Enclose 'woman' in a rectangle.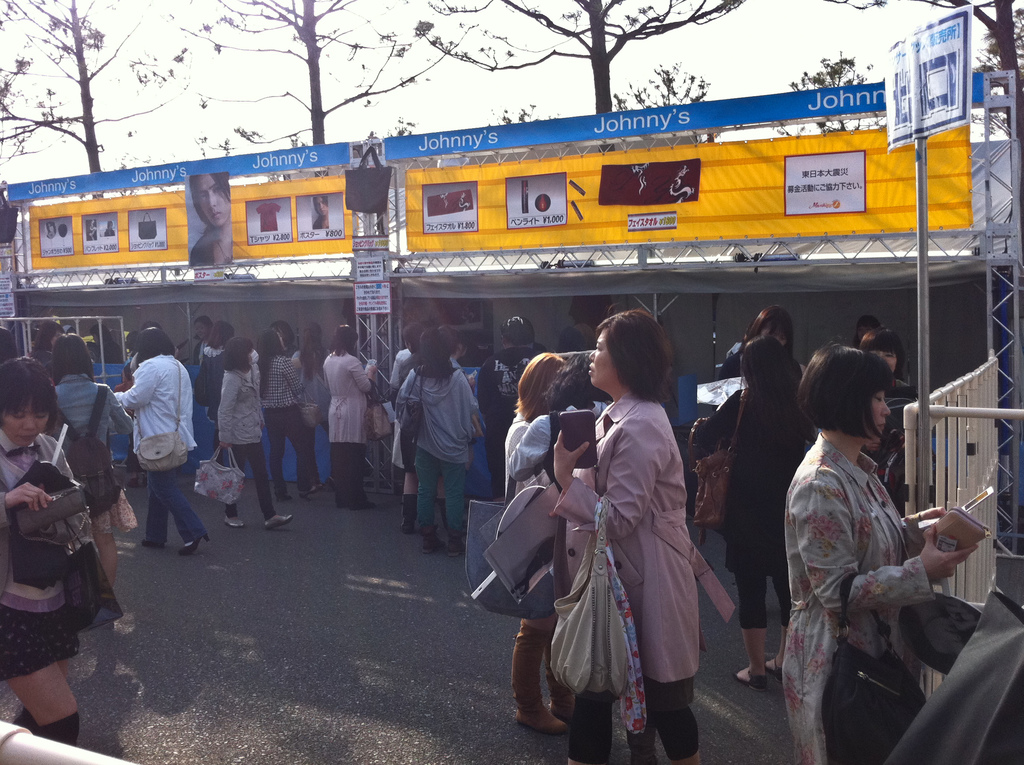
bbox=[855, 329, 919, 495].
